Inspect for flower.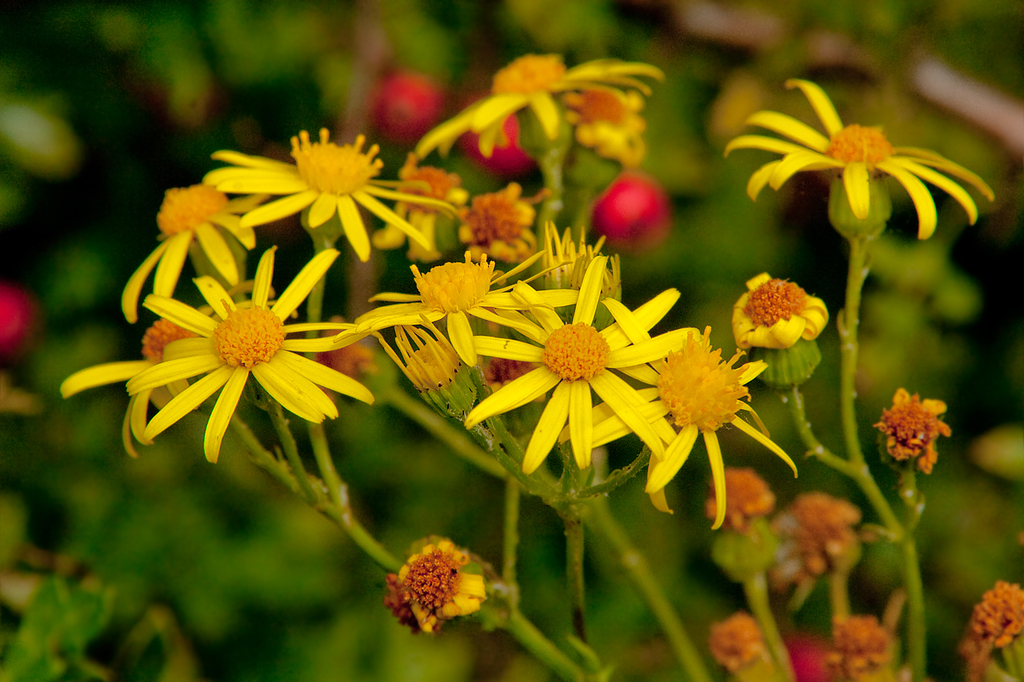
Inspection: bbox=[200, 122, 444, 252].
